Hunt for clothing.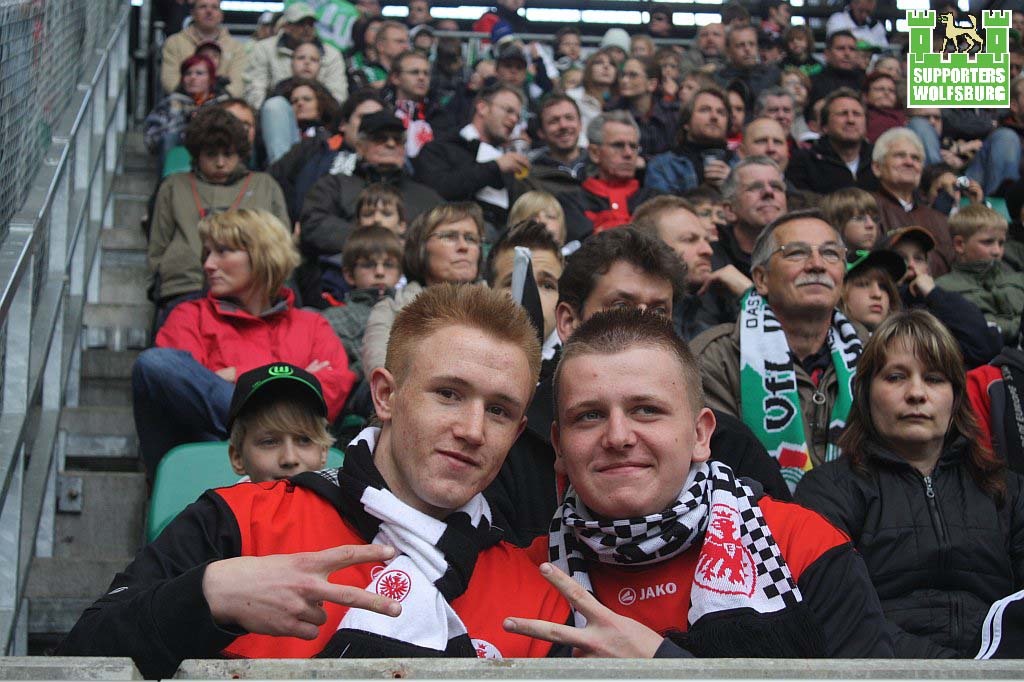
Hunted down at [513, 454, 892, 660].
